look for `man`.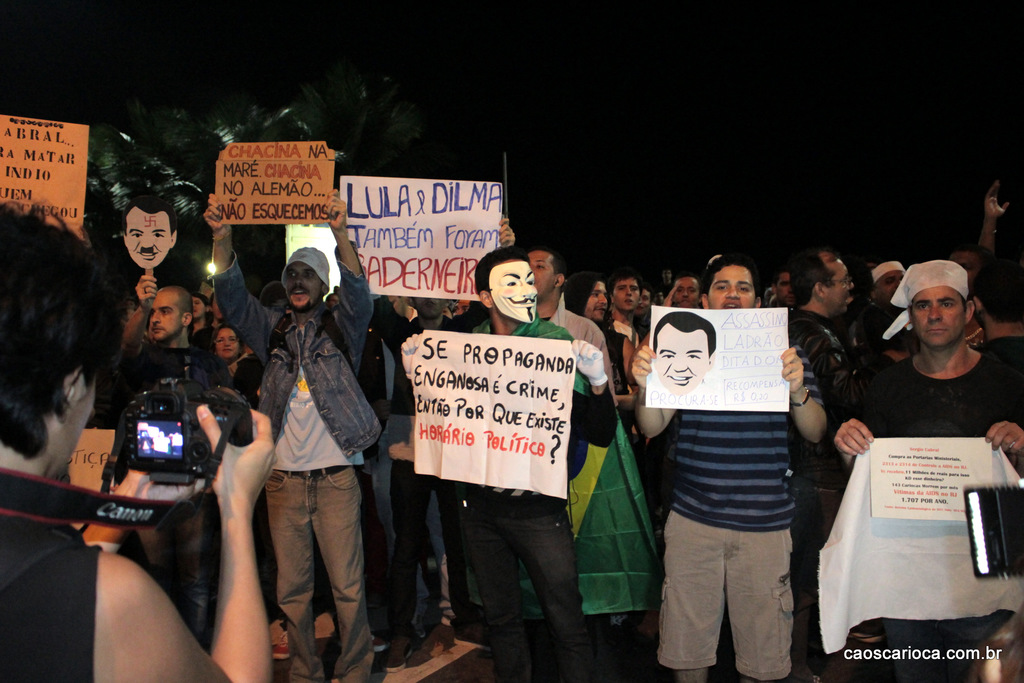
Found: pyautogui.locateOnScreen(634, 251, 827, 682).
